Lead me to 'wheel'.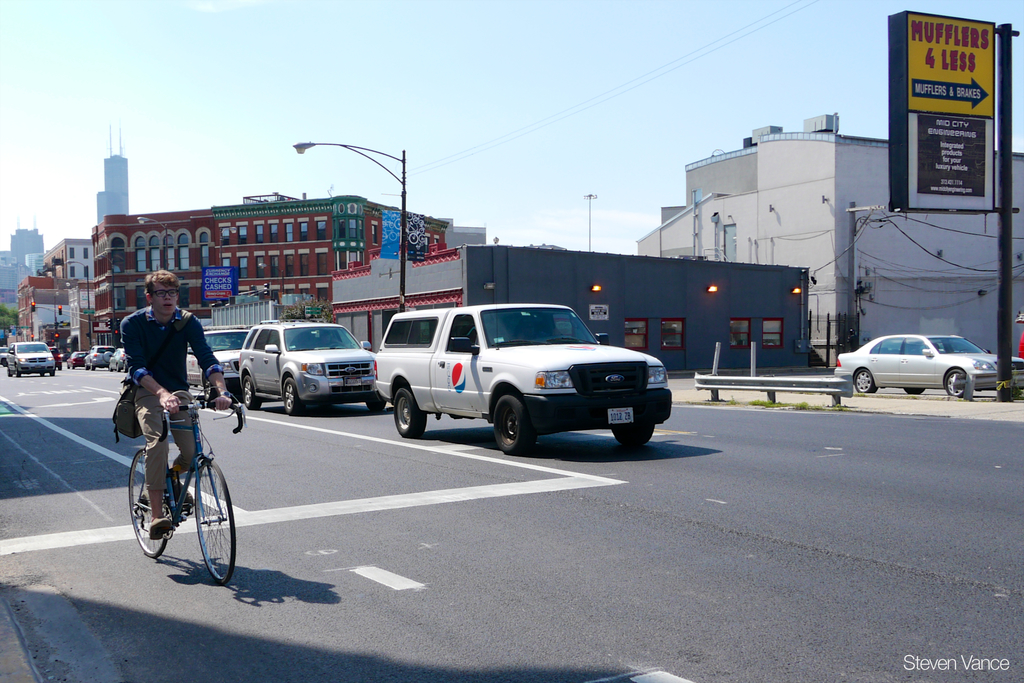
Lead to rect(854, 370, 876, 392).
